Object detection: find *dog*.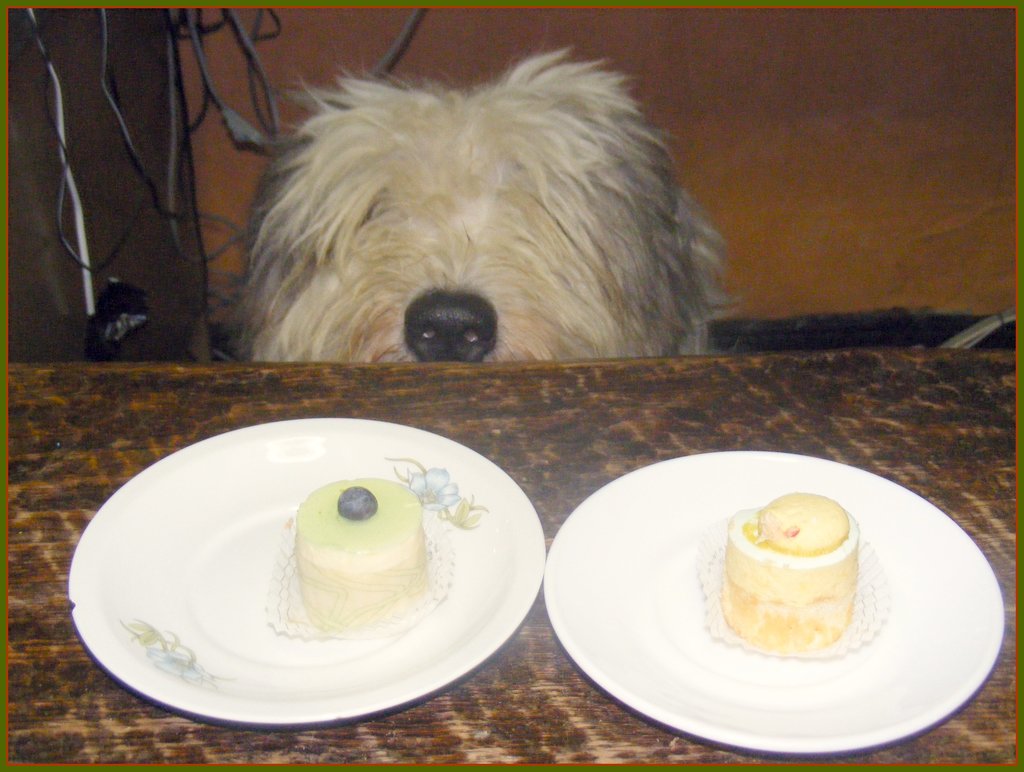
[left=237, top=43, right=717, bottom=360].
